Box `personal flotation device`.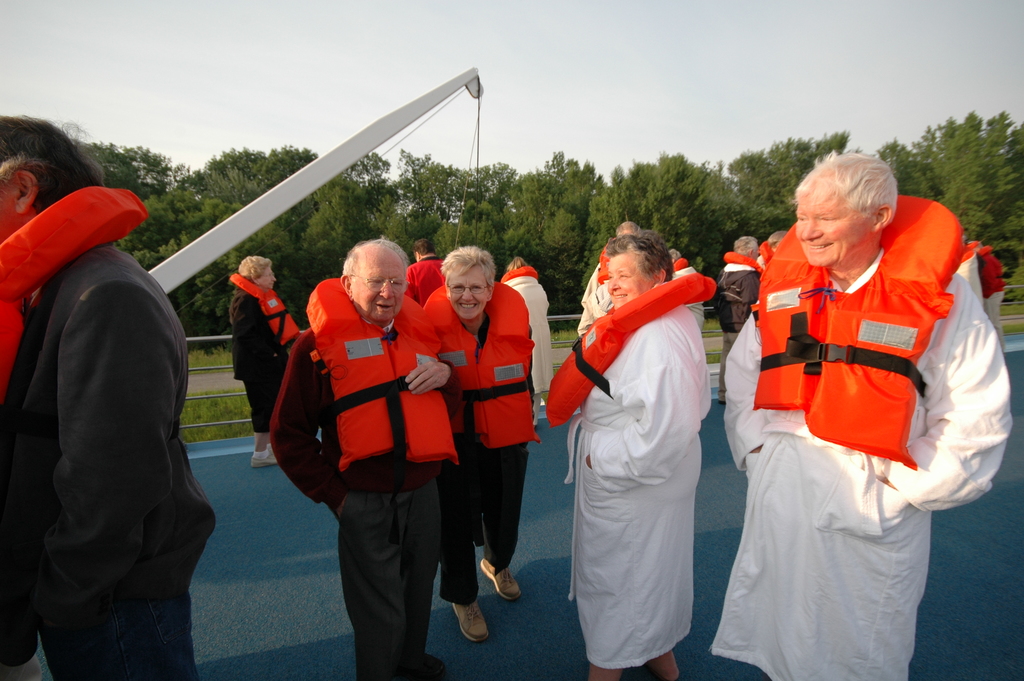
rect(422, 282, 547, 455).
